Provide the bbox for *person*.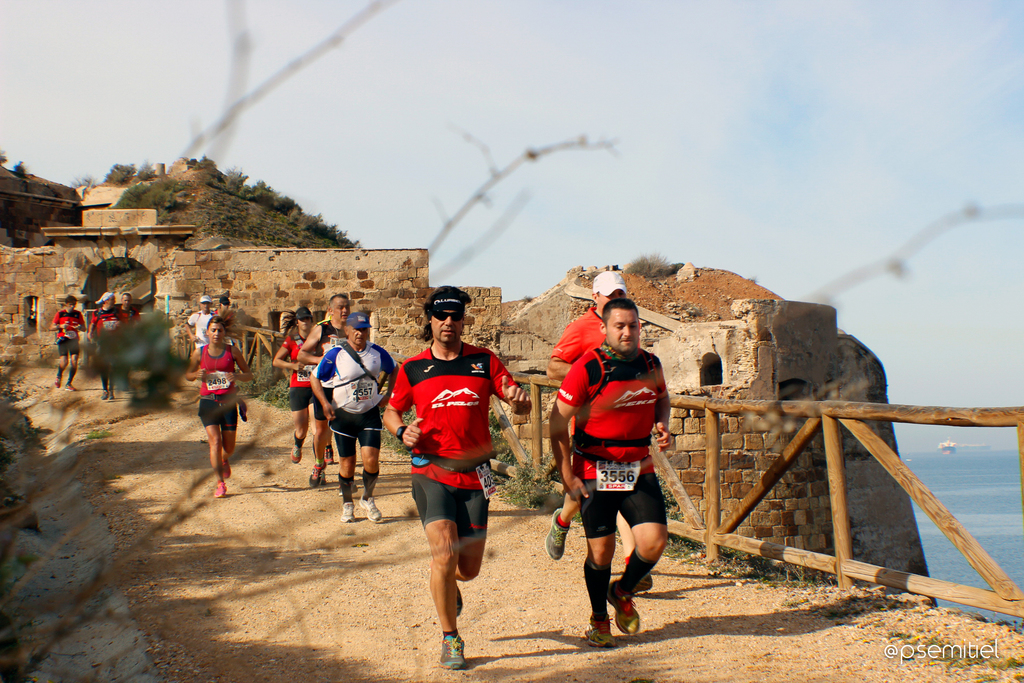
541, 293, 676, 648.
